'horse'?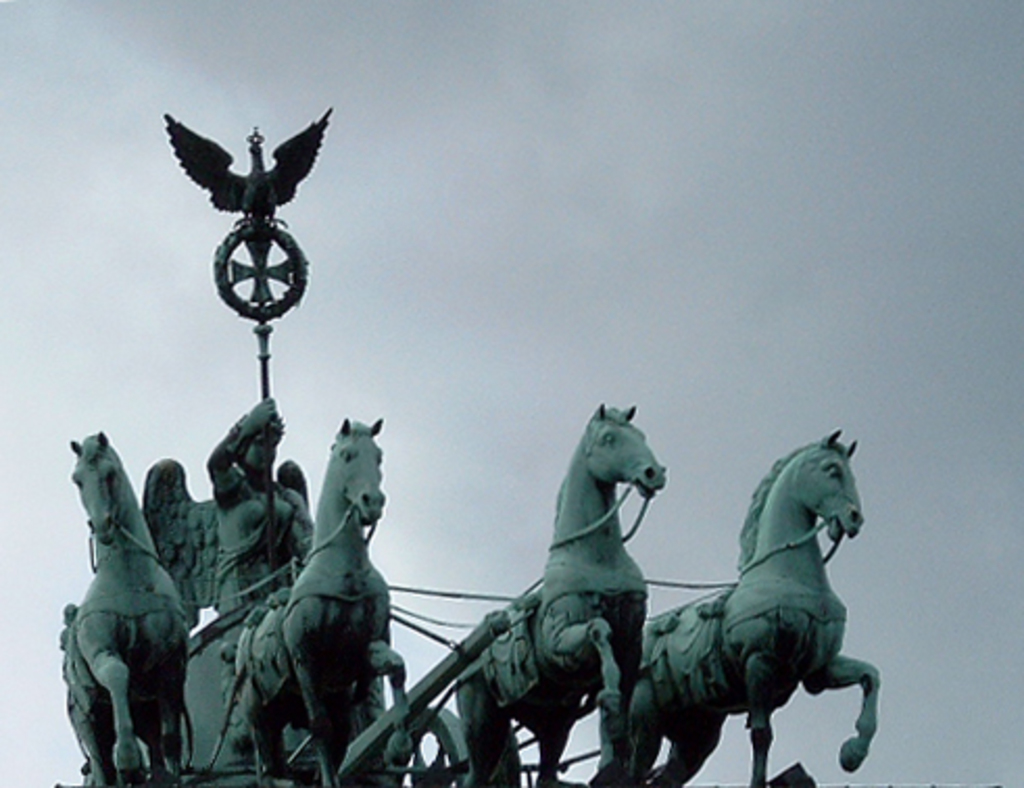
234/411/415/786
